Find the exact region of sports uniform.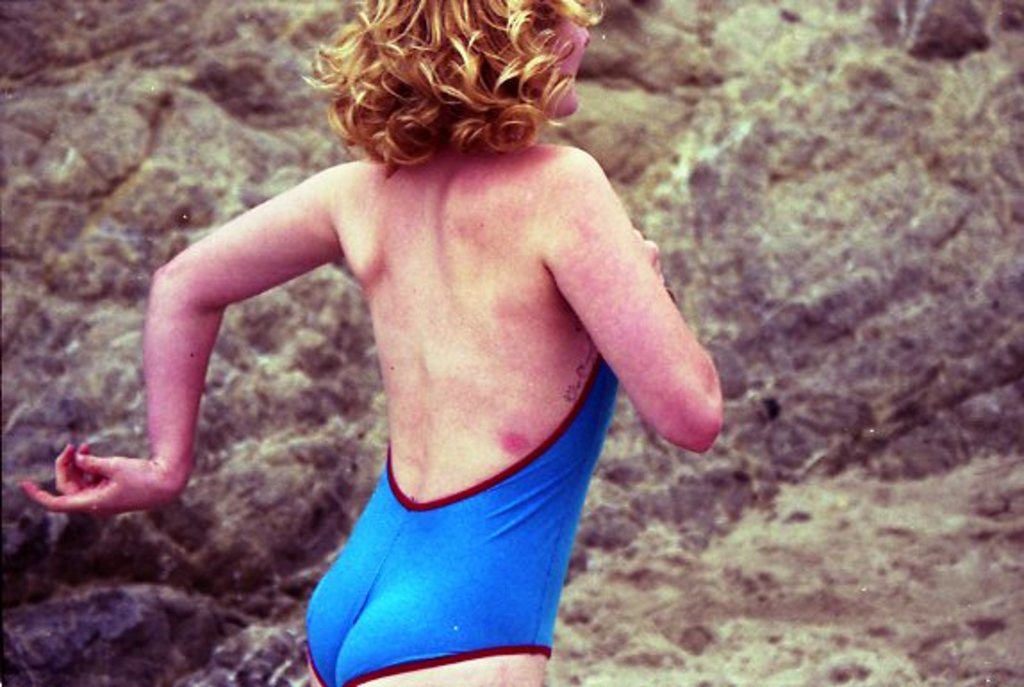
Exact region: 300, 348, 623, 685.
